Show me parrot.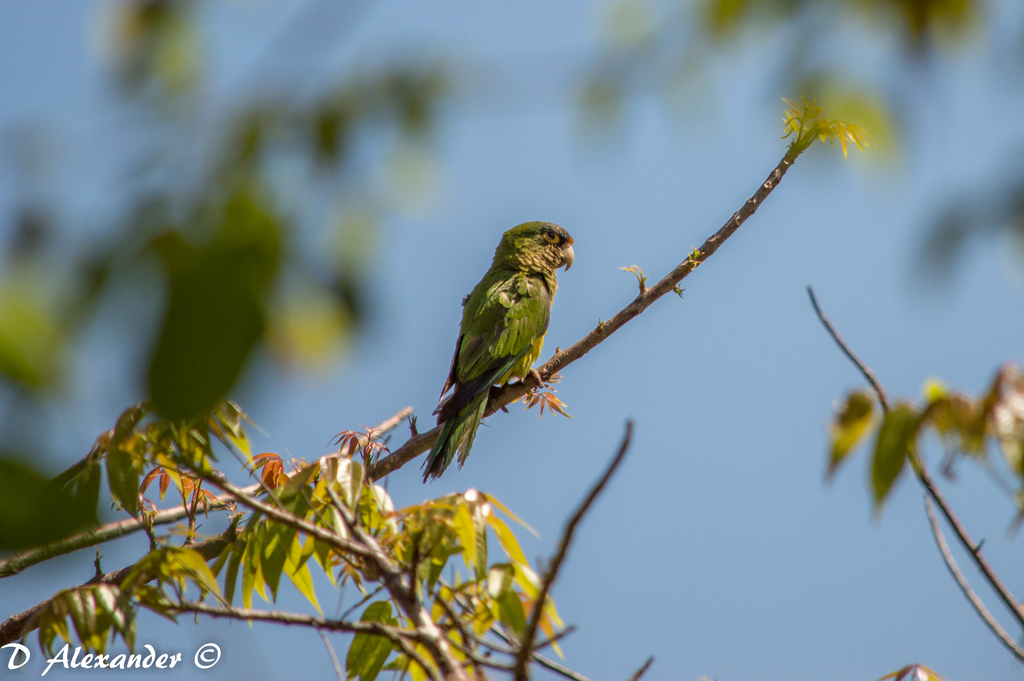
parrot is here: 417 218 572 482.
